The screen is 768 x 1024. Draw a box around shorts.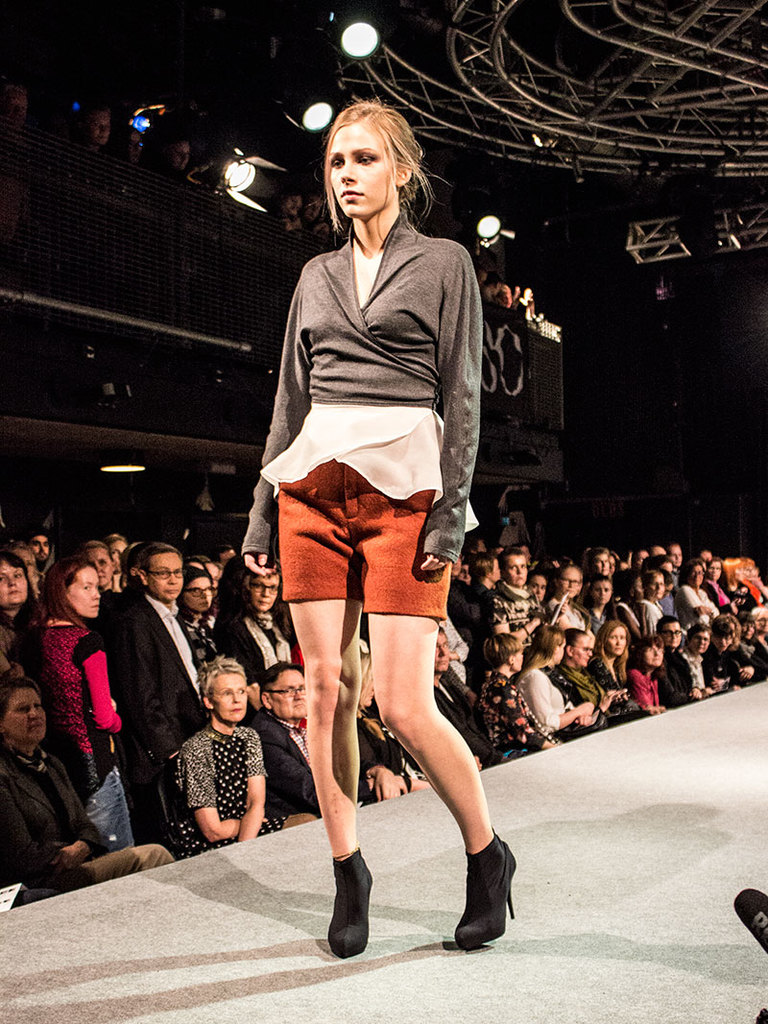
select_region(249, 484, 450, 629).
